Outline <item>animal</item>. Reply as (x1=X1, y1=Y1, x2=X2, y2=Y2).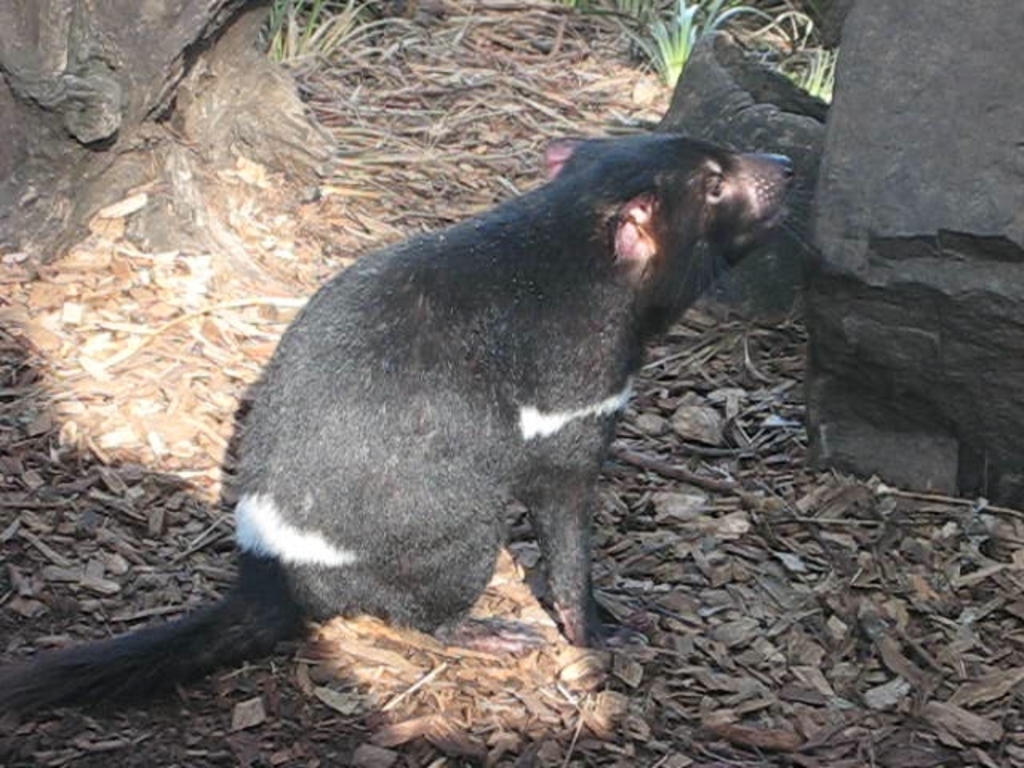
(x1=0, y1=130, x2=843, y2=717).
